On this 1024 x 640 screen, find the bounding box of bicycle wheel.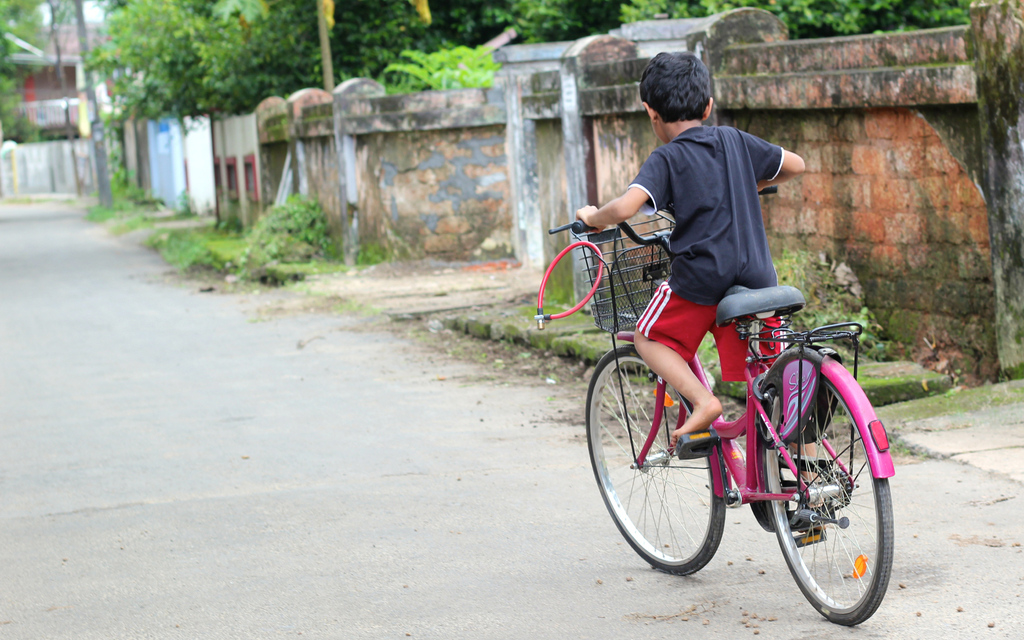
Bounding box: <bbox>773, 378, 893, 627</bbox>.
